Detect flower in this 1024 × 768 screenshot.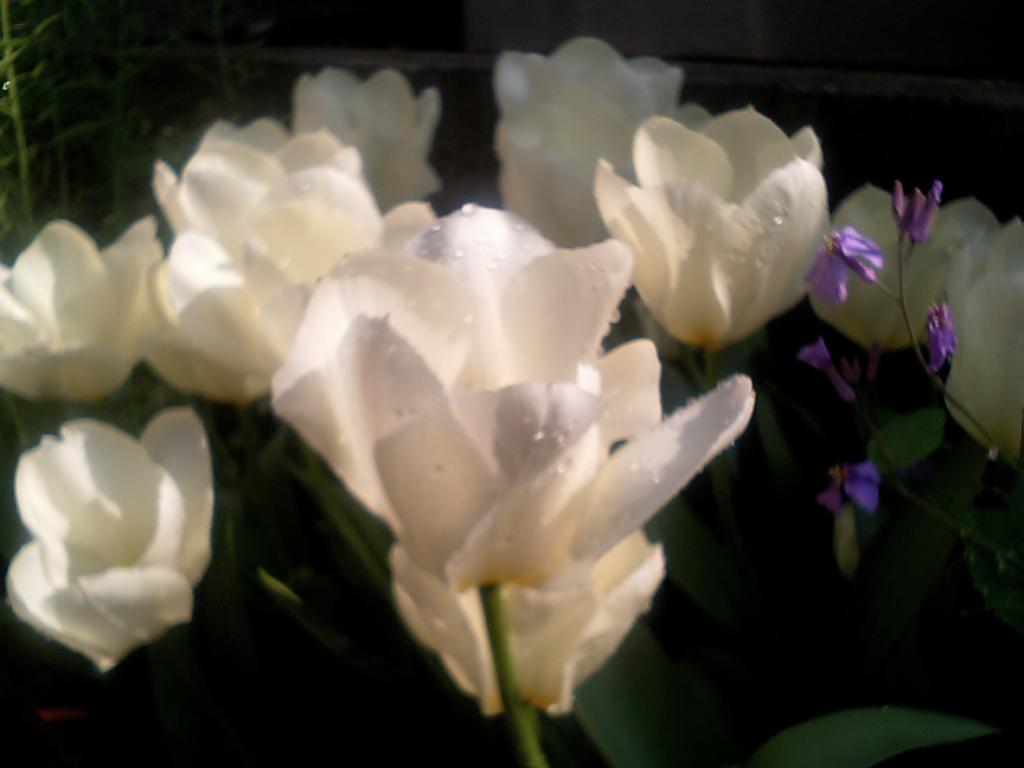
Detection: <region>820, 468, 886, 506</region>.
